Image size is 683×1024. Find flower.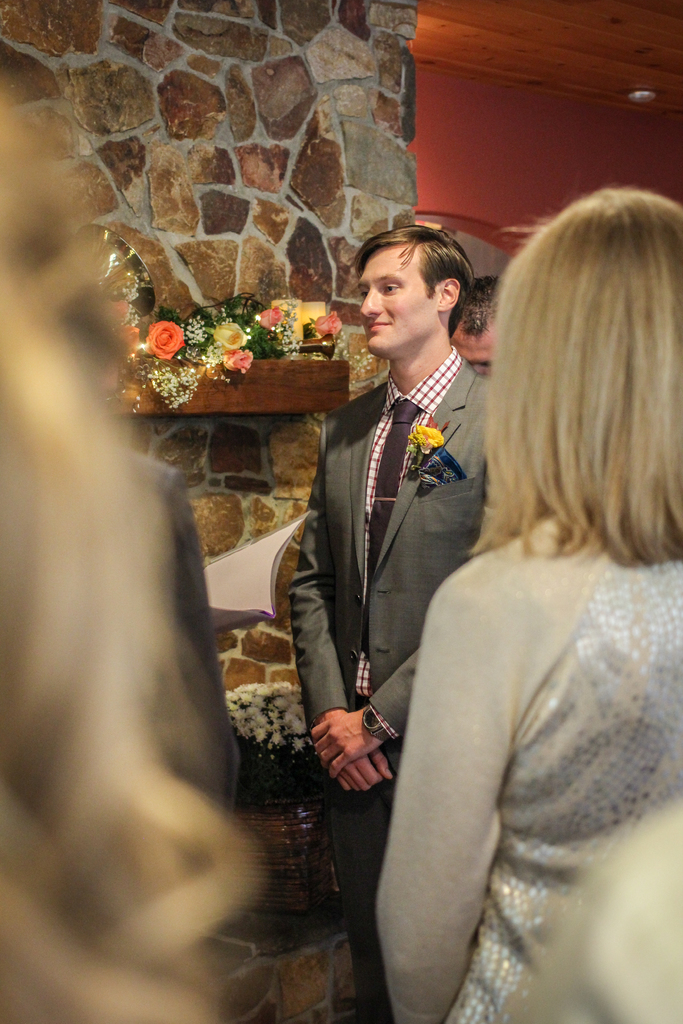
[145, 319, 185, 367].
